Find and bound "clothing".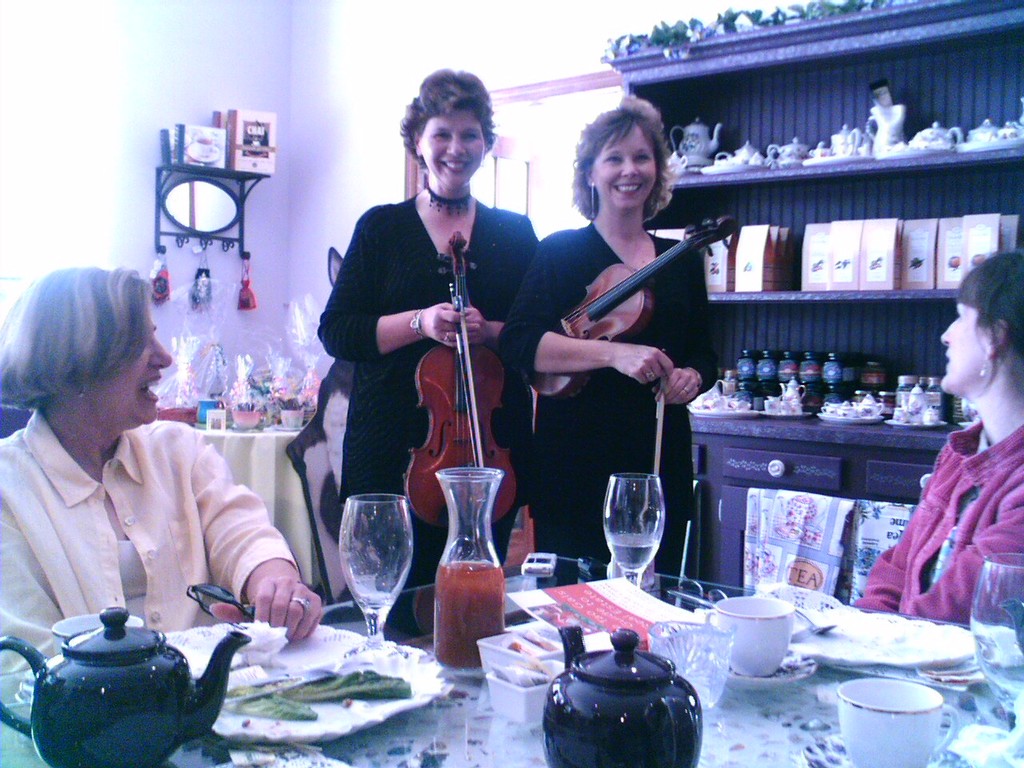
Bound: {"left": 500, "top": 218, "right": 718, "bottom": 574}.
